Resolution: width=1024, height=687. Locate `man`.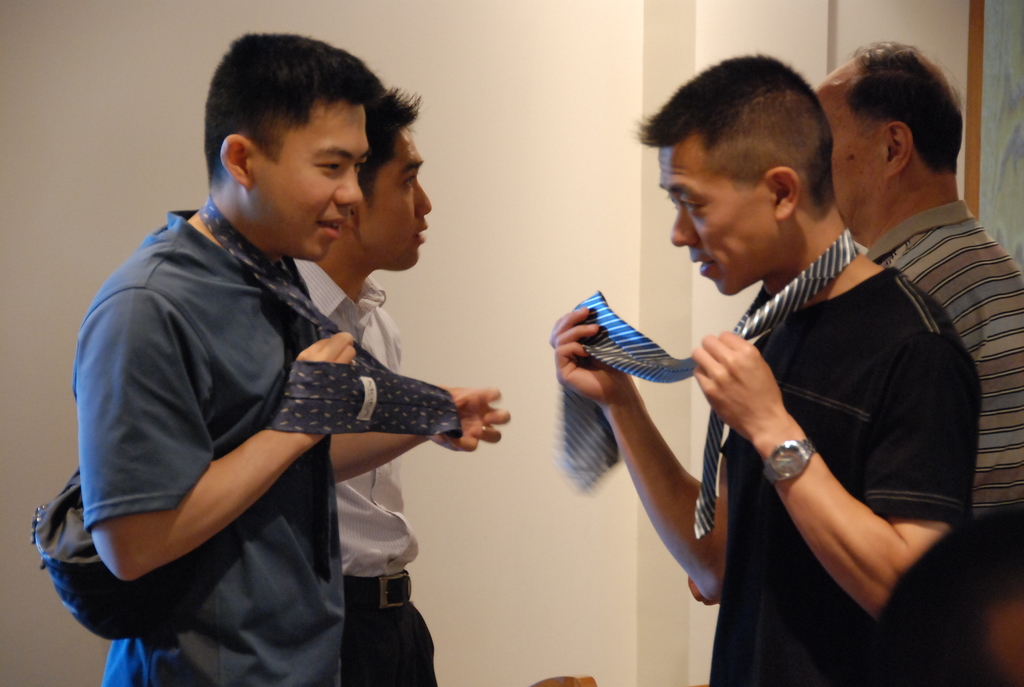
[292,86,440,686].
